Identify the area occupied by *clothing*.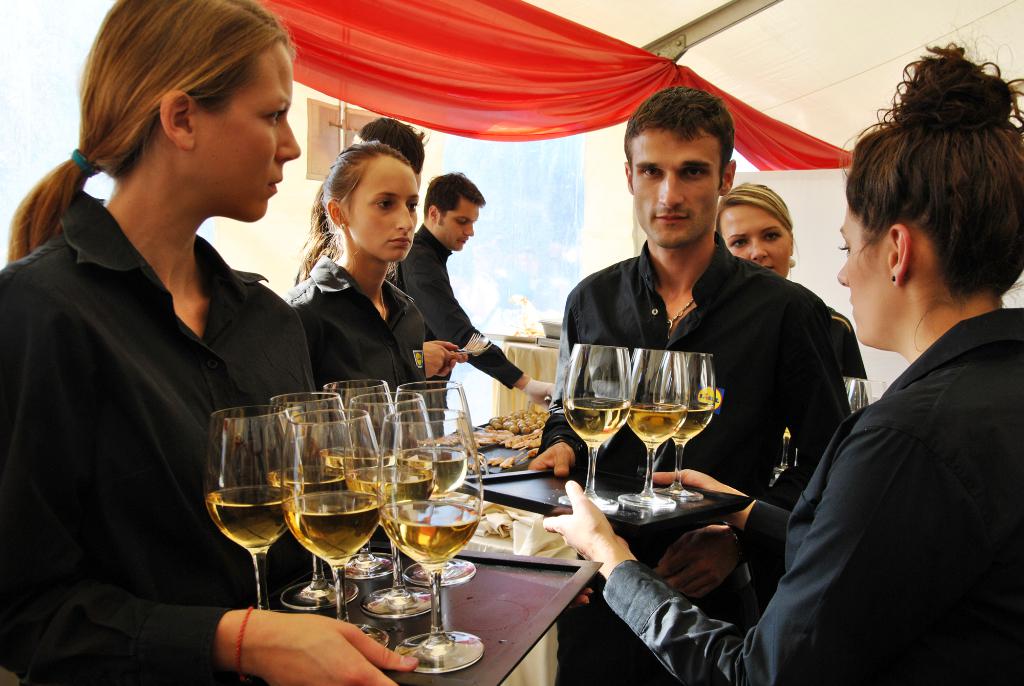
Area: crop(596, 305, 1020, 683).
